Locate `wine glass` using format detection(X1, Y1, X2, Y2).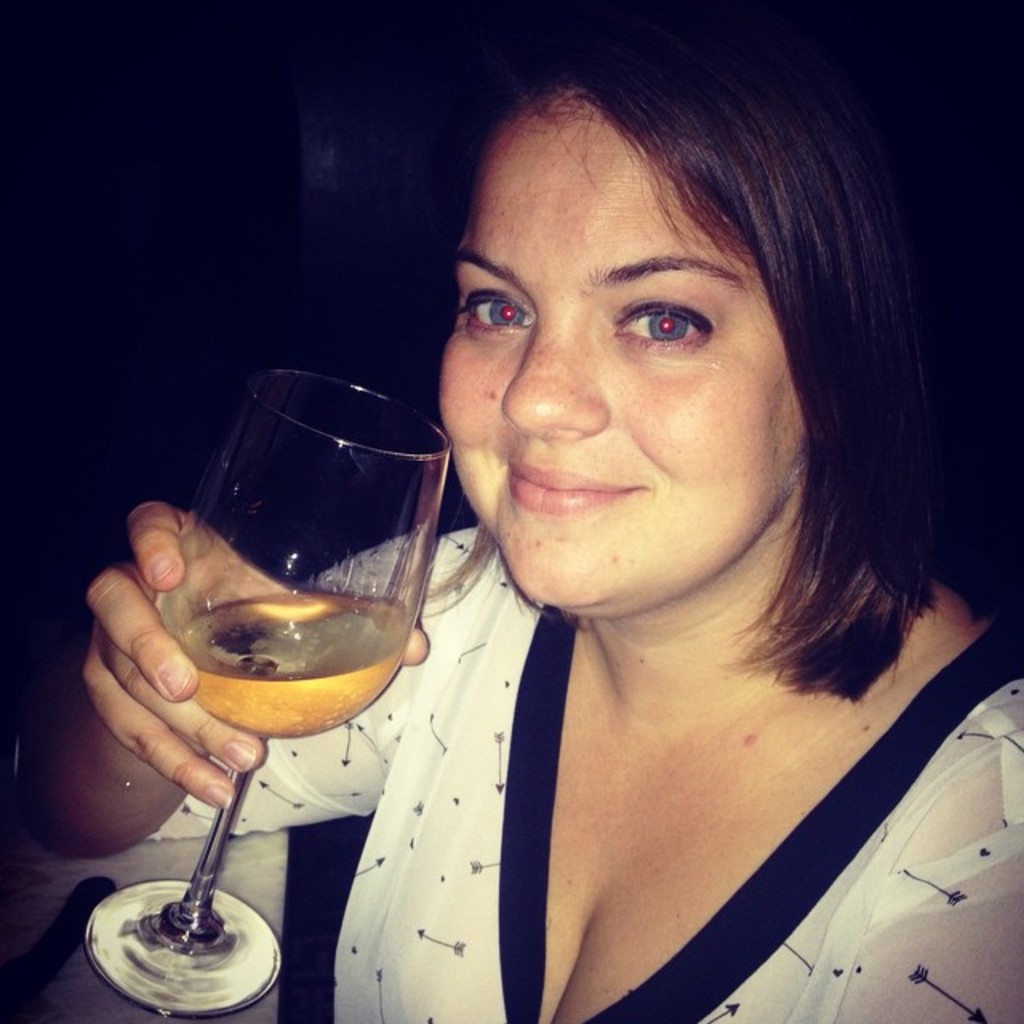
detection(80, 363, 446, 1014).
